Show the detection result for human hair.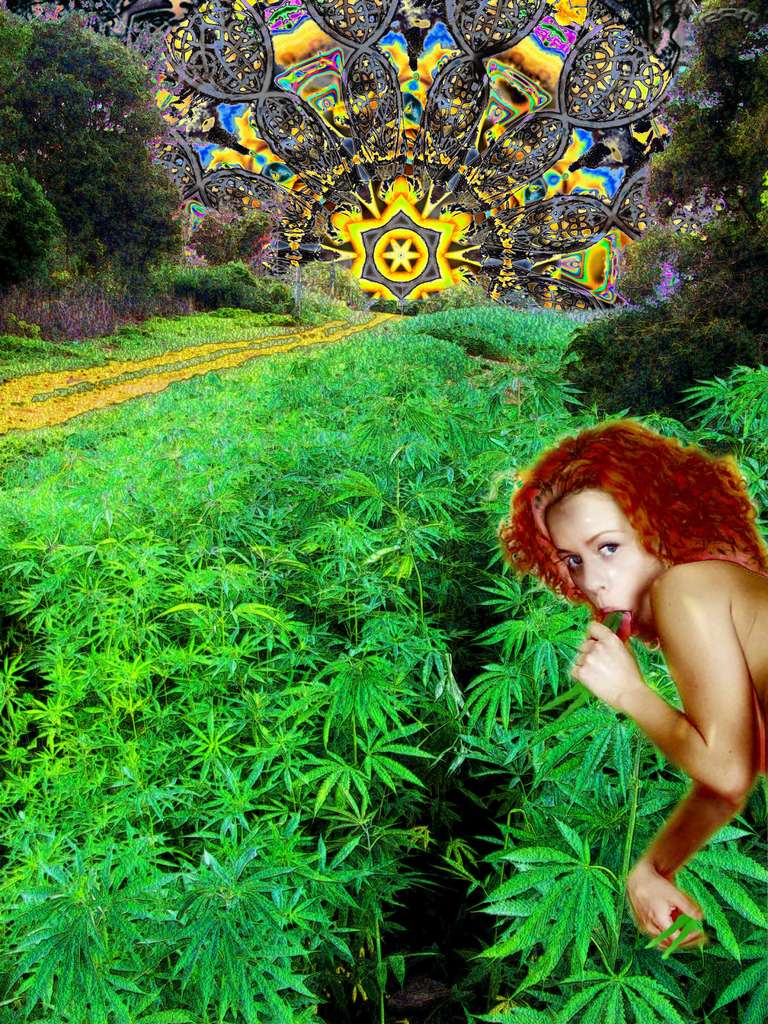
x1=532 y1=428 x2=739 y2=639.
